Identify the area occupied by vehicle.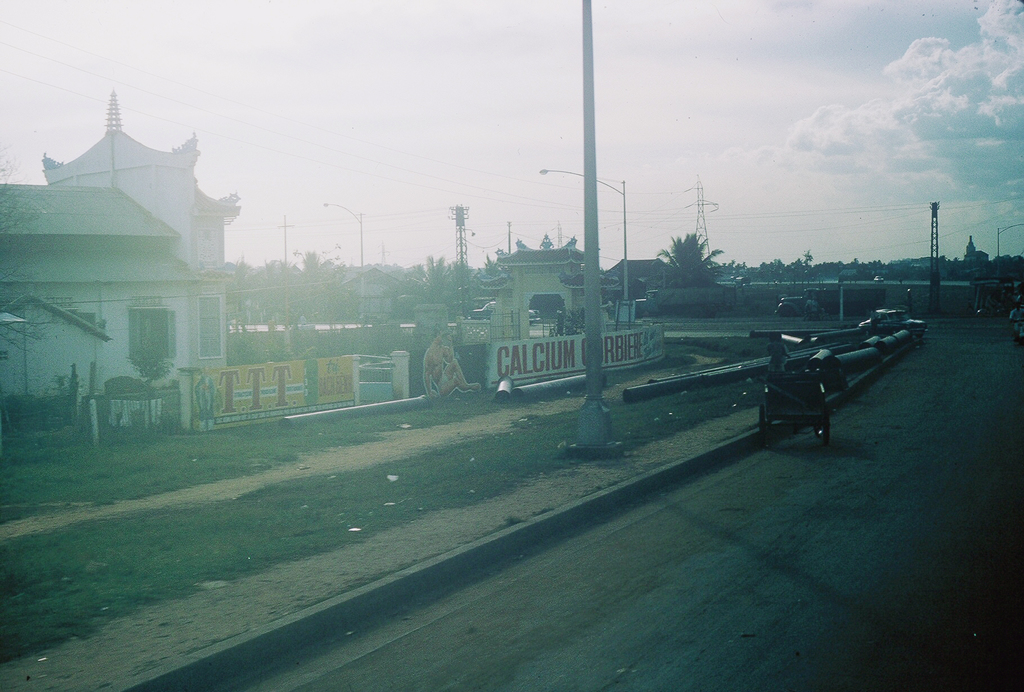
Area: left=467, top=297, right=538, bottom=325.
